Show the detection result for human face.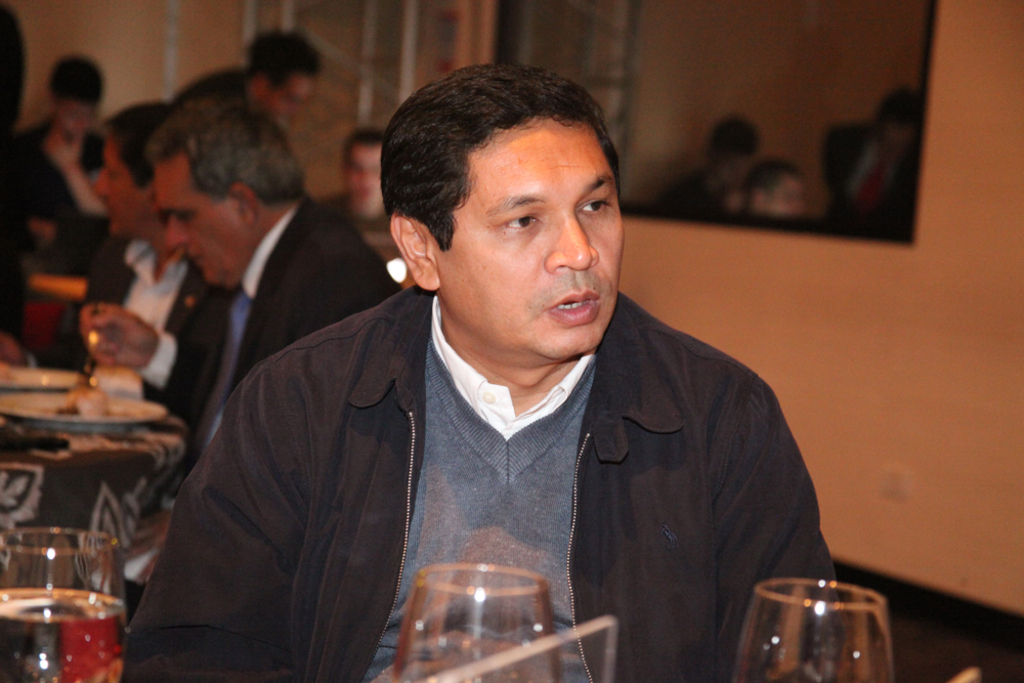
x1=85 y1=138 x2=151 y2=241.
